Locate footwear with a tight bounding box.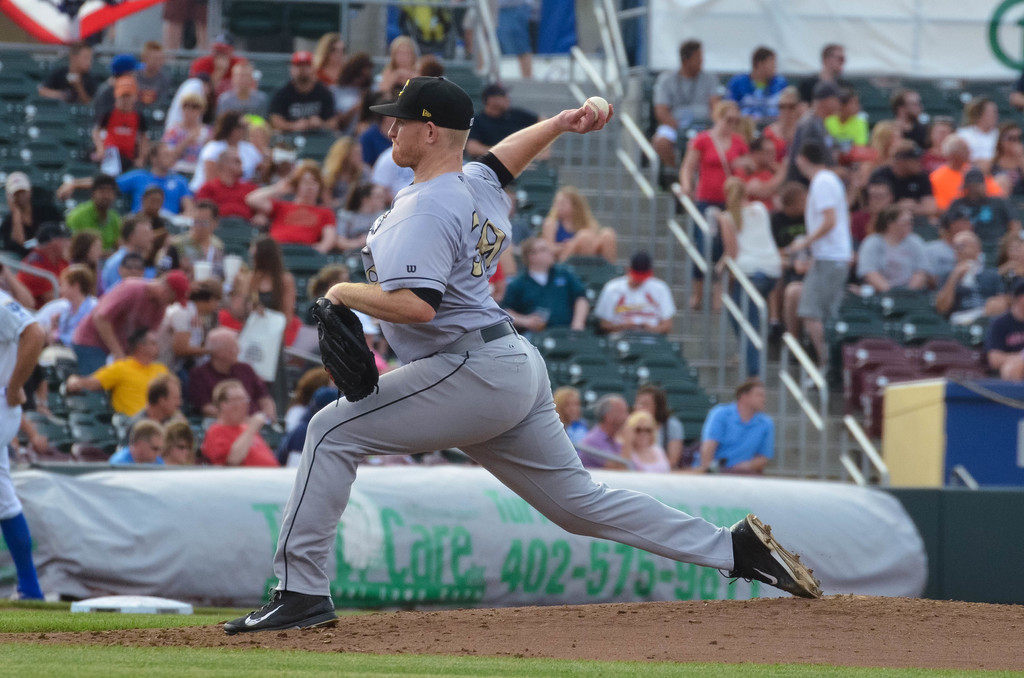
[221,588,343,638].
